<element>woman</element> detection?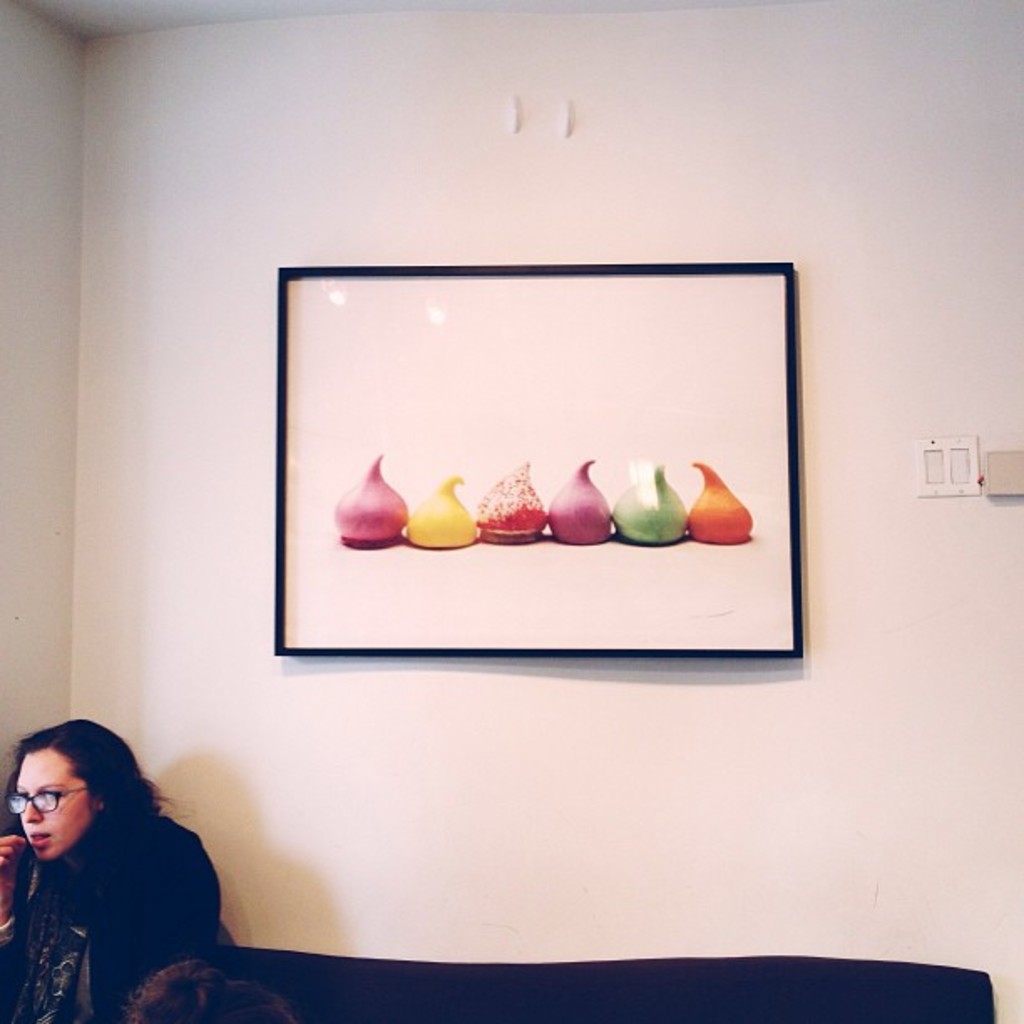
l=0, t=714, r=243, b=1023
